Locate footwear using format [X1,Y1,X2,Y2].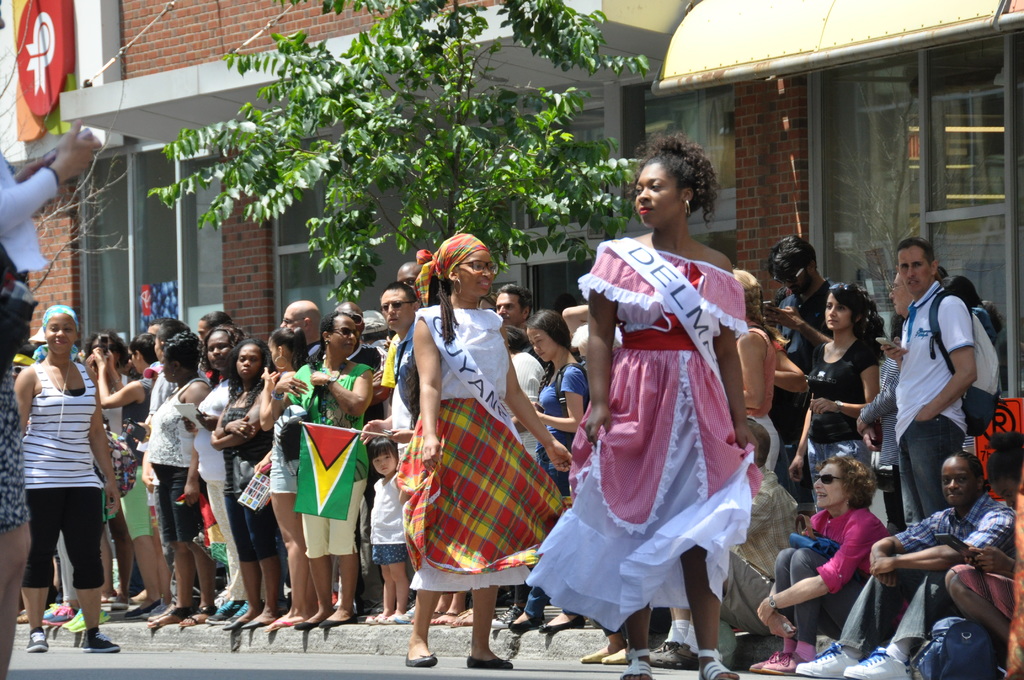
[40,599,58,615].
